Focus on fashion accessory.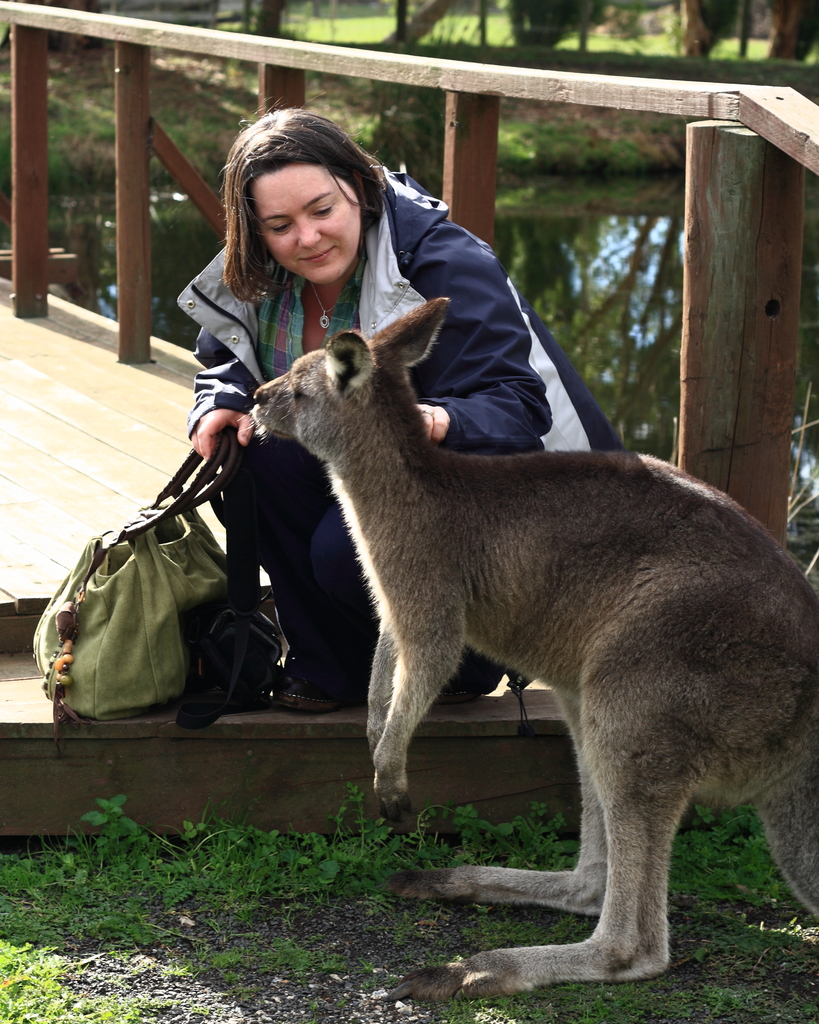
Focused at 301:266:350:336.
